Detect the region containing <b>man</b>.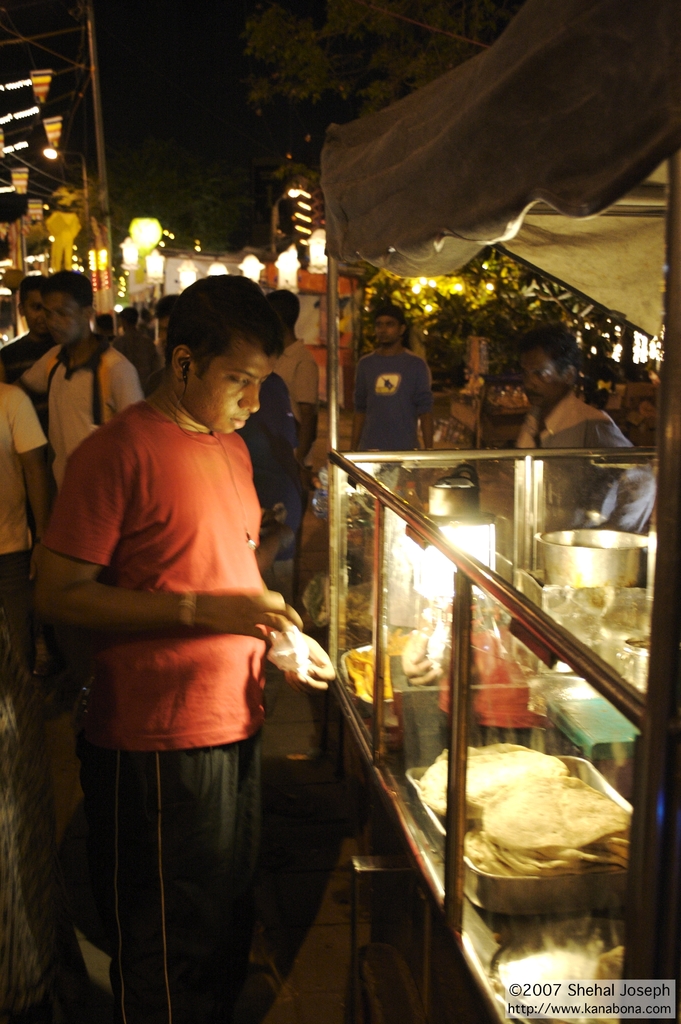
[19,263,142,504].
